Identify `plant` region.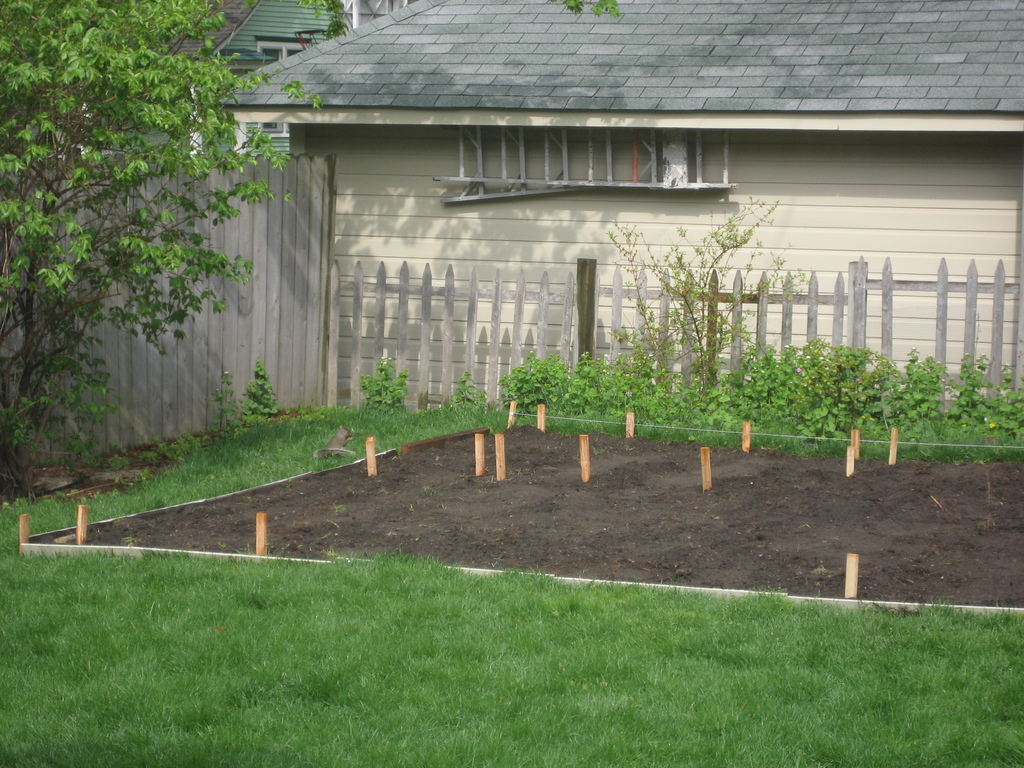
Region: [x1=236, y1=358, x2=272, y2=425].
